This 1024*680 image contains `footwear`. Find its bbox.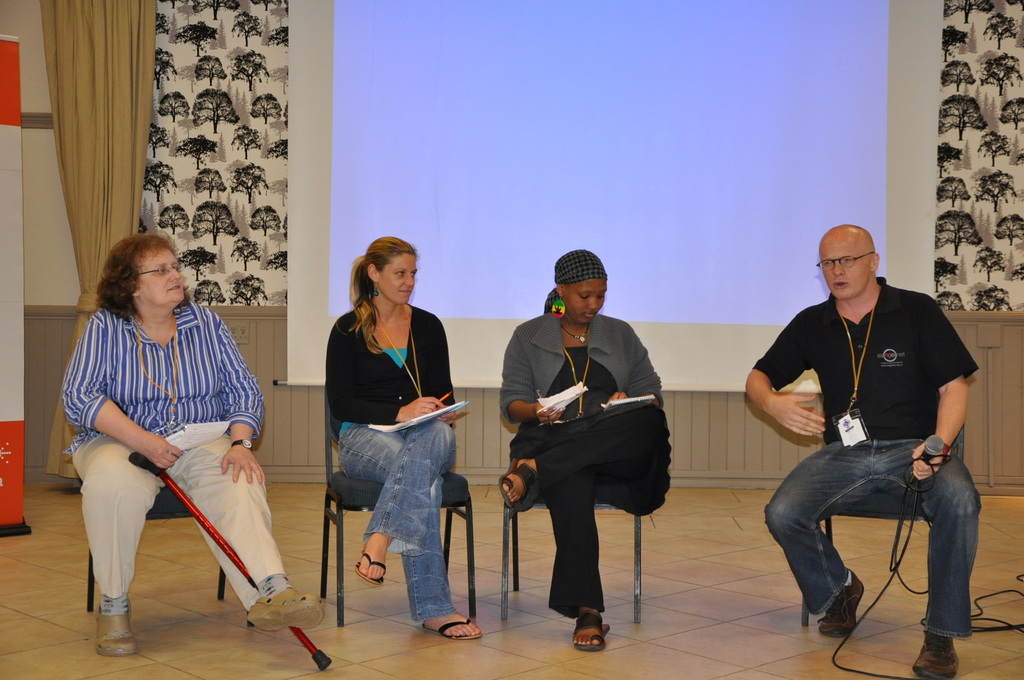
region(563, 597, 628, 656).
